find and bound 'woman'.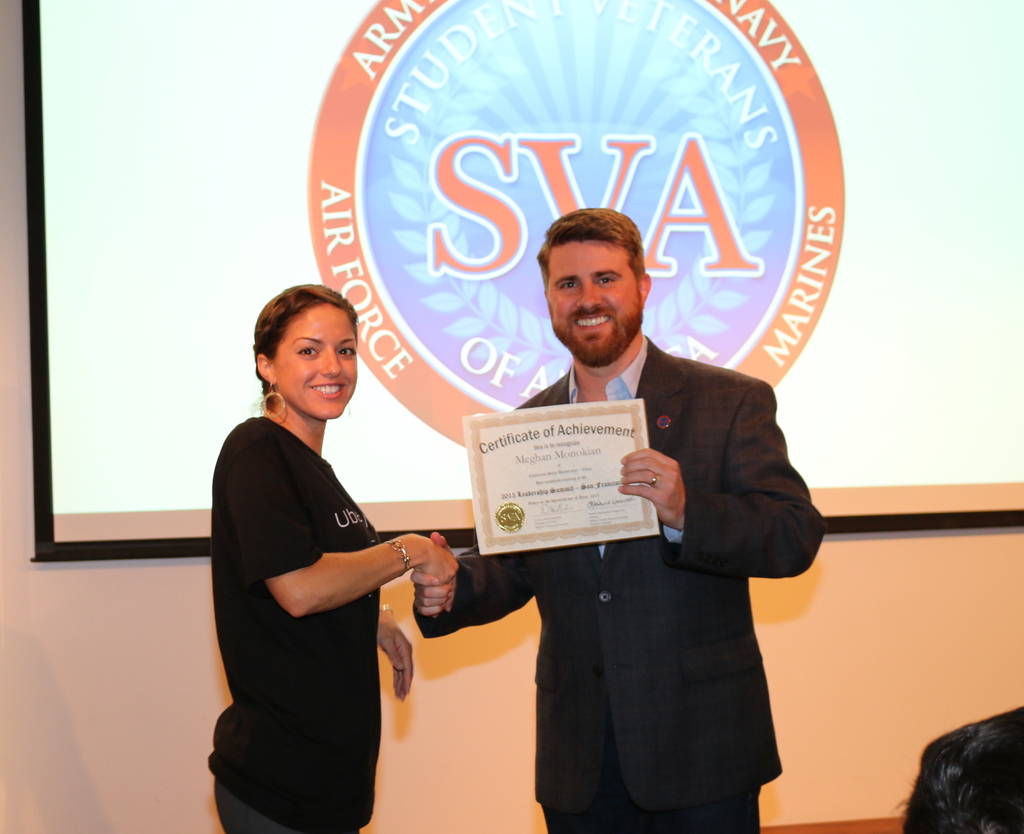
Bound: 207/274/458/833.
